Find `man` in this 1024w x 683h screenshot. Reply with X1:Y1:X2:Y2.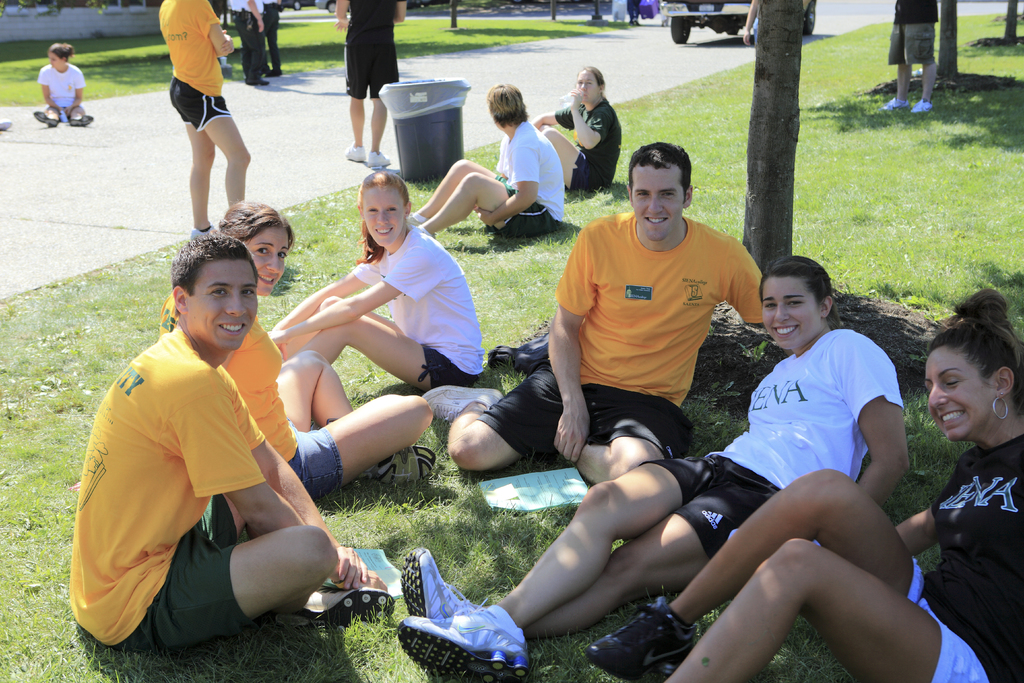
881:0:941:115.
